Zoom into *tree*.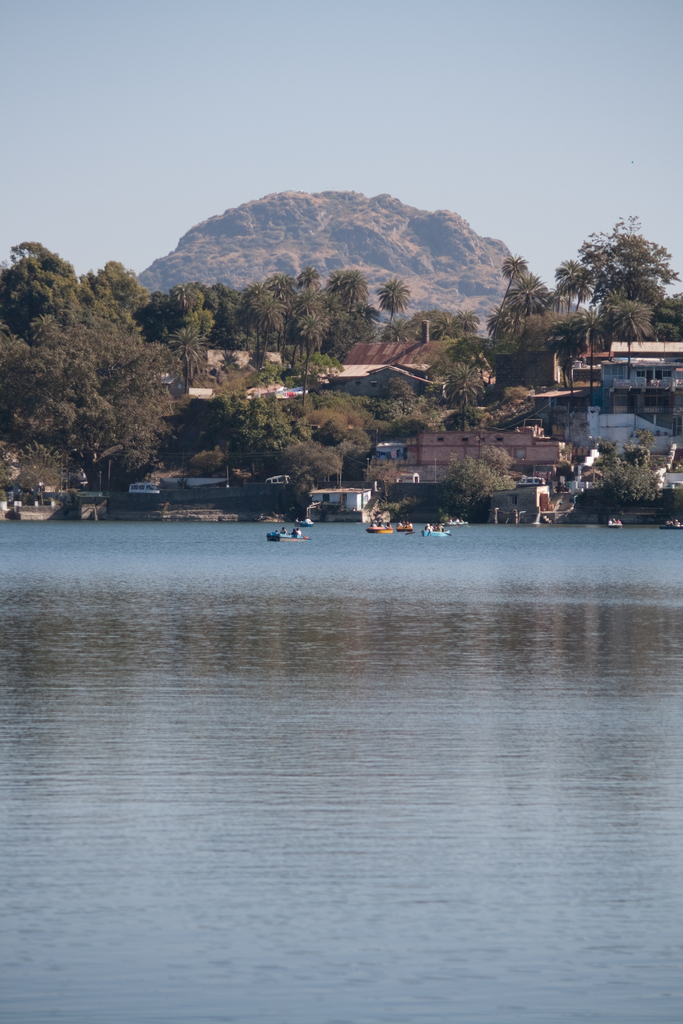
Zoom target: 386, 285, 410, 335.
